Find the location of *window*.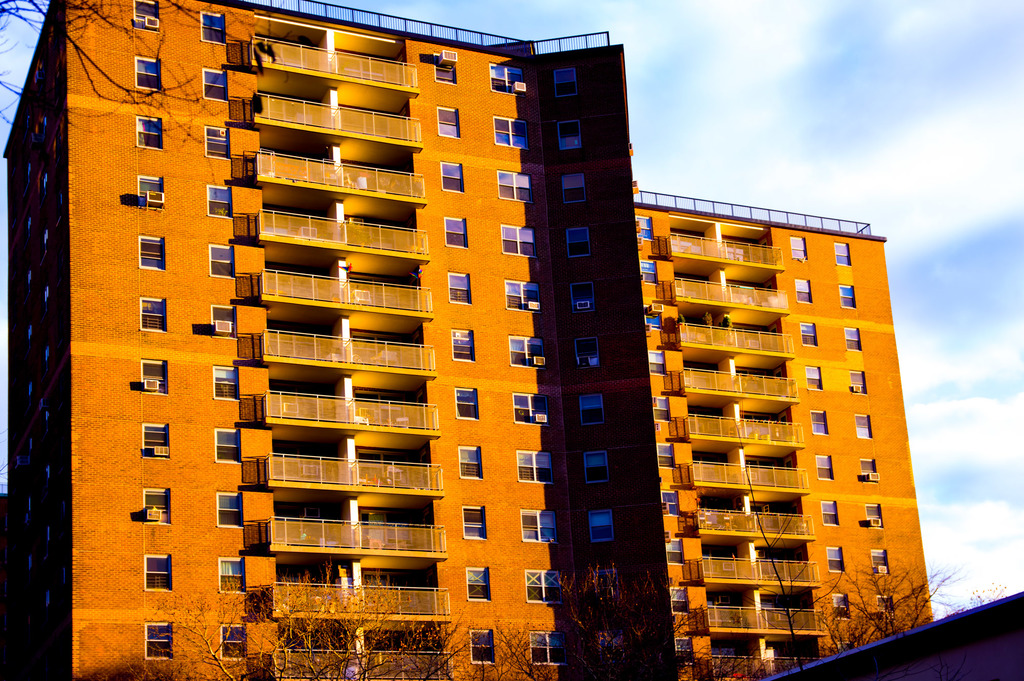
Location: pyautogui.locateOnScreen(828, 549, 845, 571).
